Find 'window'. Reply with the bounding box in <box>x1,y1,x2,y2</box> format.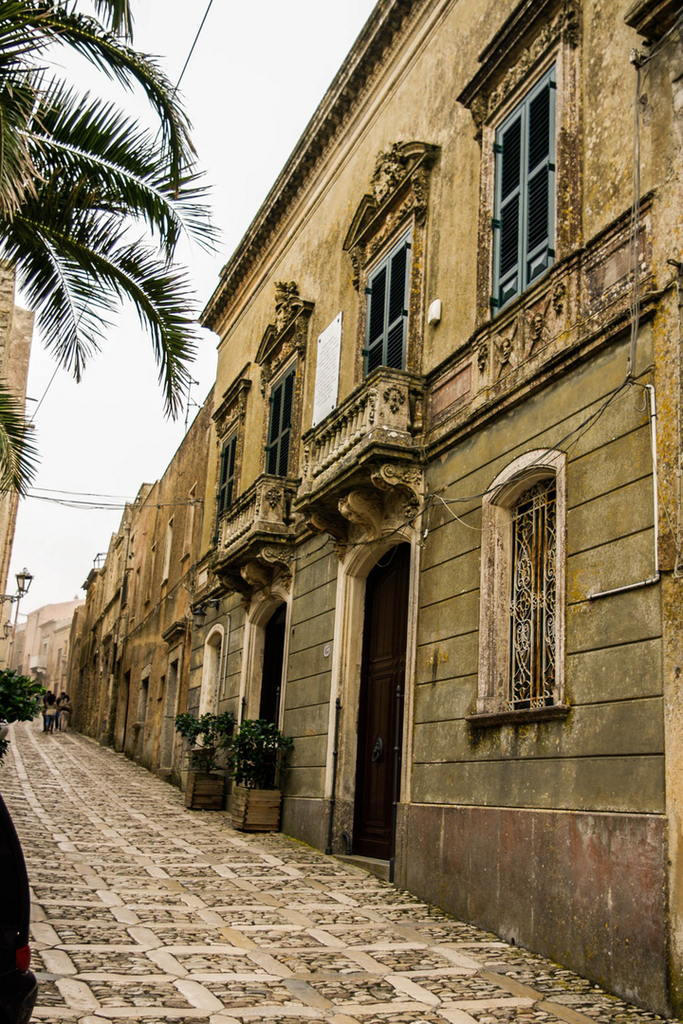
<box>351,200,415,384</box>.
